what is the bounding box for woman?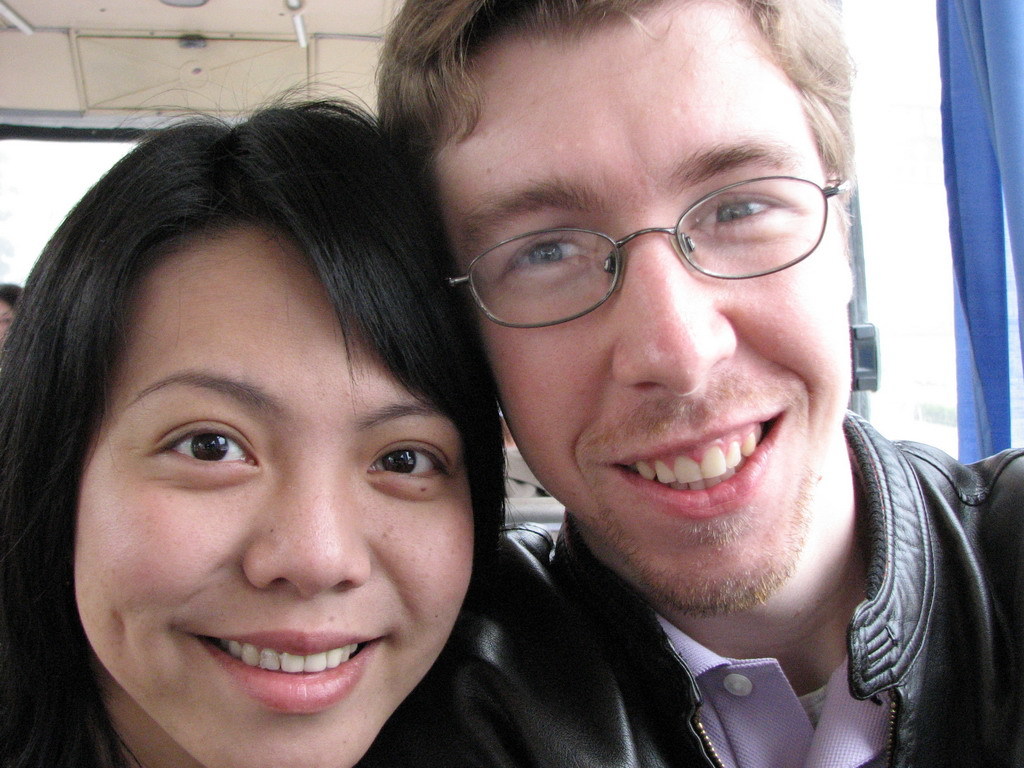
region(0, 56, 612, 762).
